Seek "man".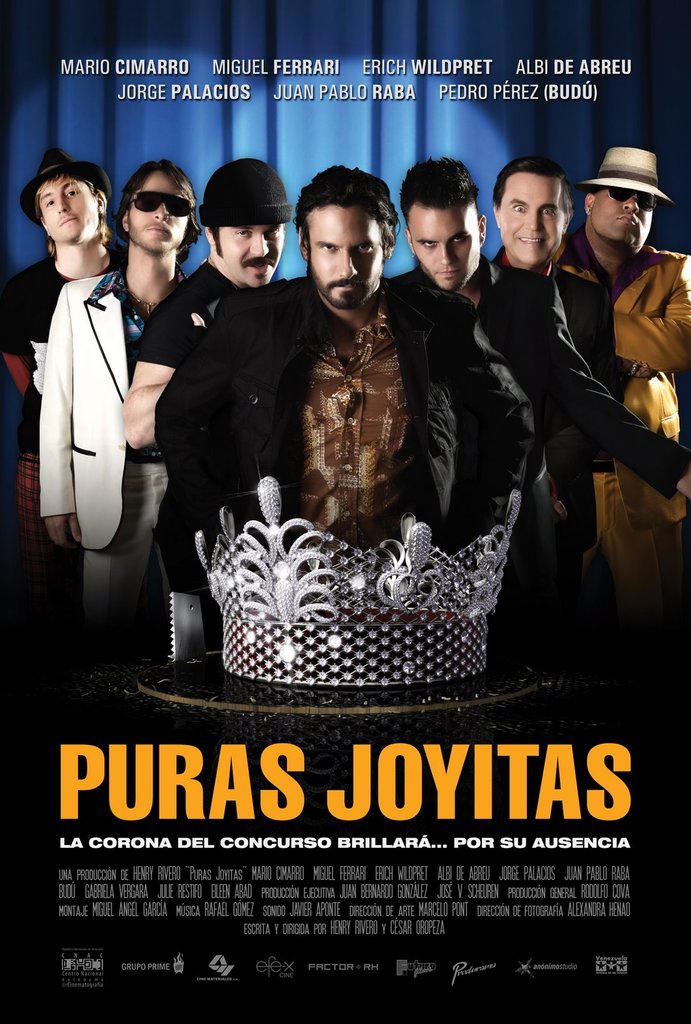
(381,151,558,678).
